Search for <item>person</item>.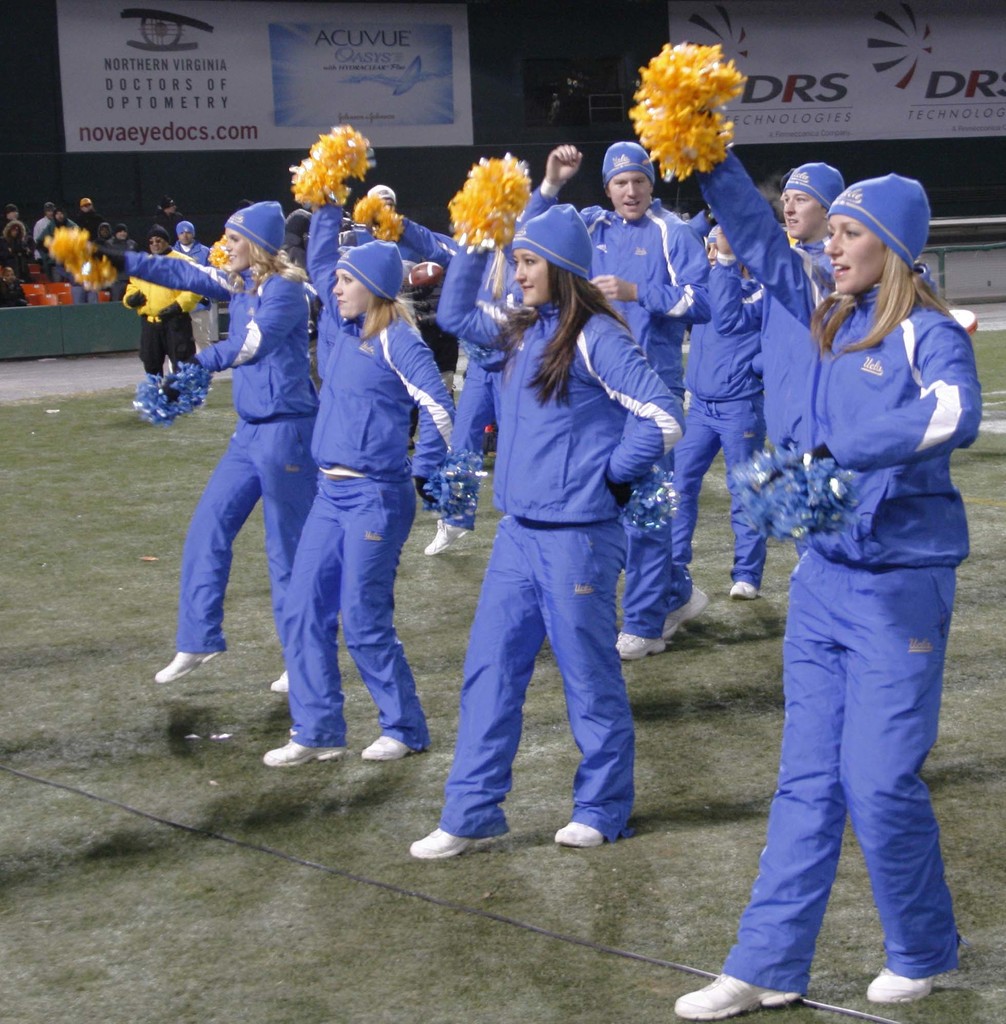
Found at select_region(425, 148, 695, 870).
